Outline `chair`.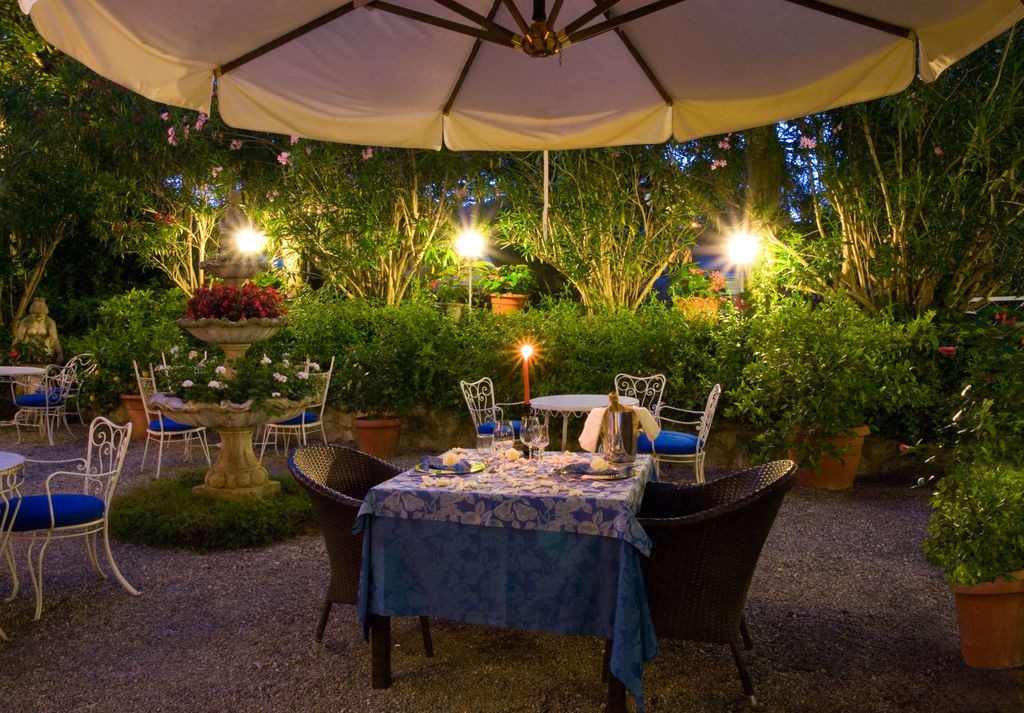
Outline: 132,361,211,479.
